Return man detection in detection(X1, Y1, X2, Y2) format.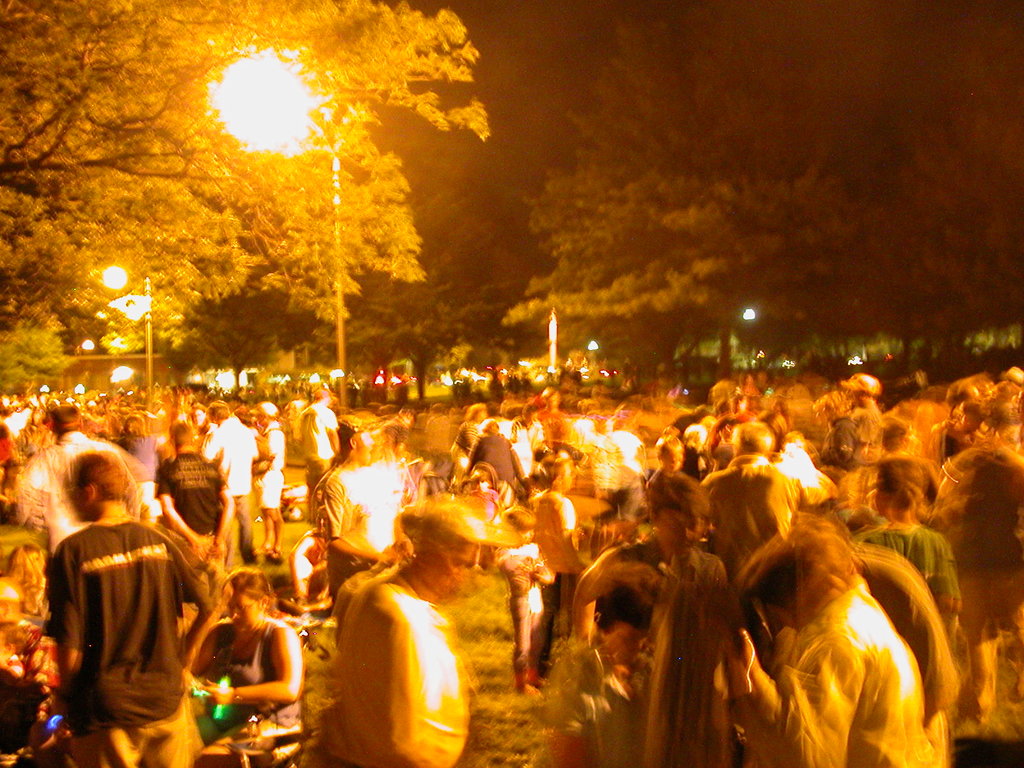
detection(260, 390, 300, 580).
